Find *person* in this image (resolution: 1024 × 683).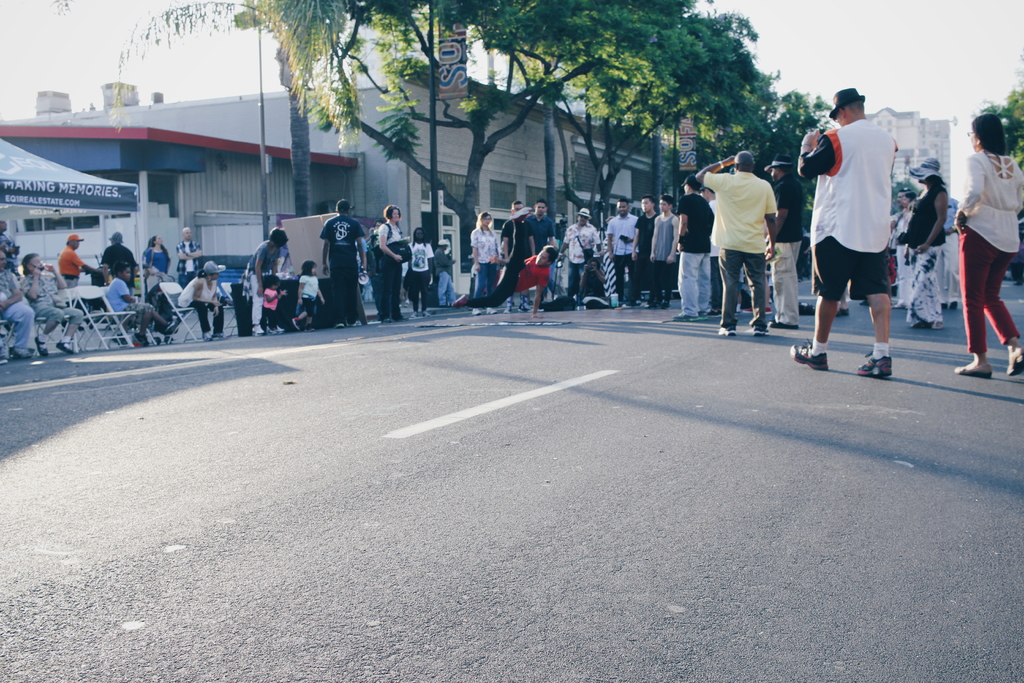
{"x1": 55, "y1": 233, "x2": 89, "y2": 288}.
